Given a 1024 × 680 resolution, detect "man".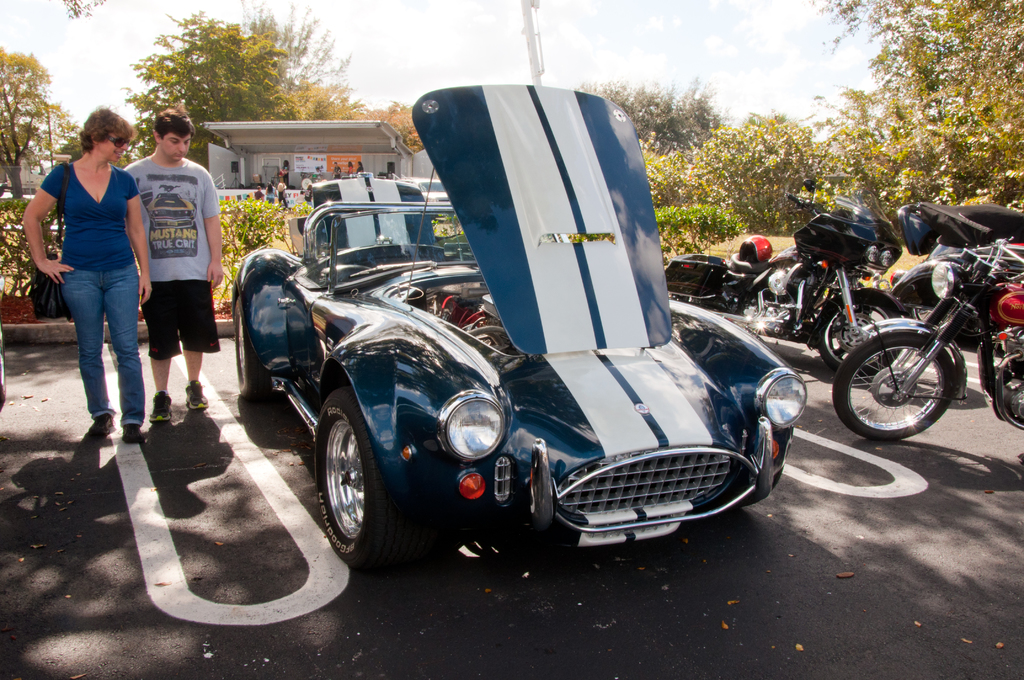
[388,173,402,181].
